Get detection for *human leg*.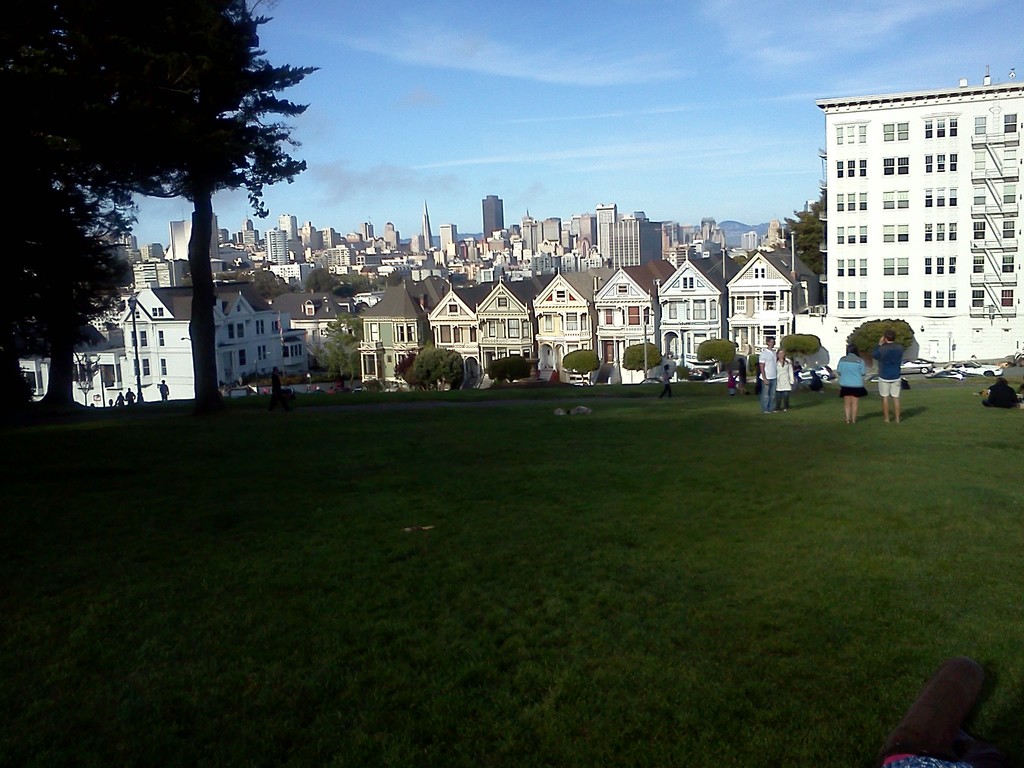
Detection: left=885, top=394, right=886, bottom=419.
